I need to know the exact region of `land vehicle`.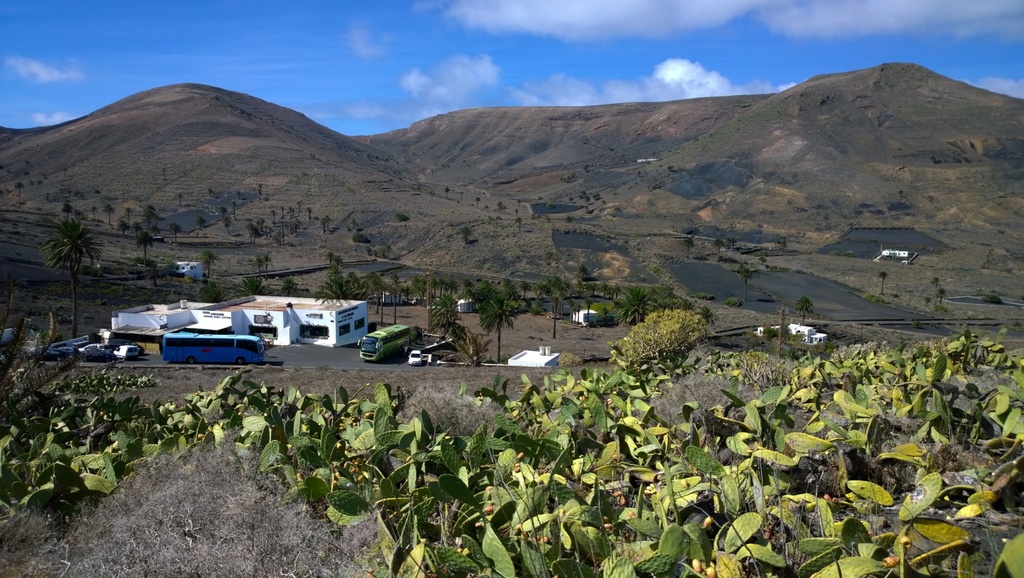
Region: pyautogui.locateOnScreen(59, 342, 76, 358).
